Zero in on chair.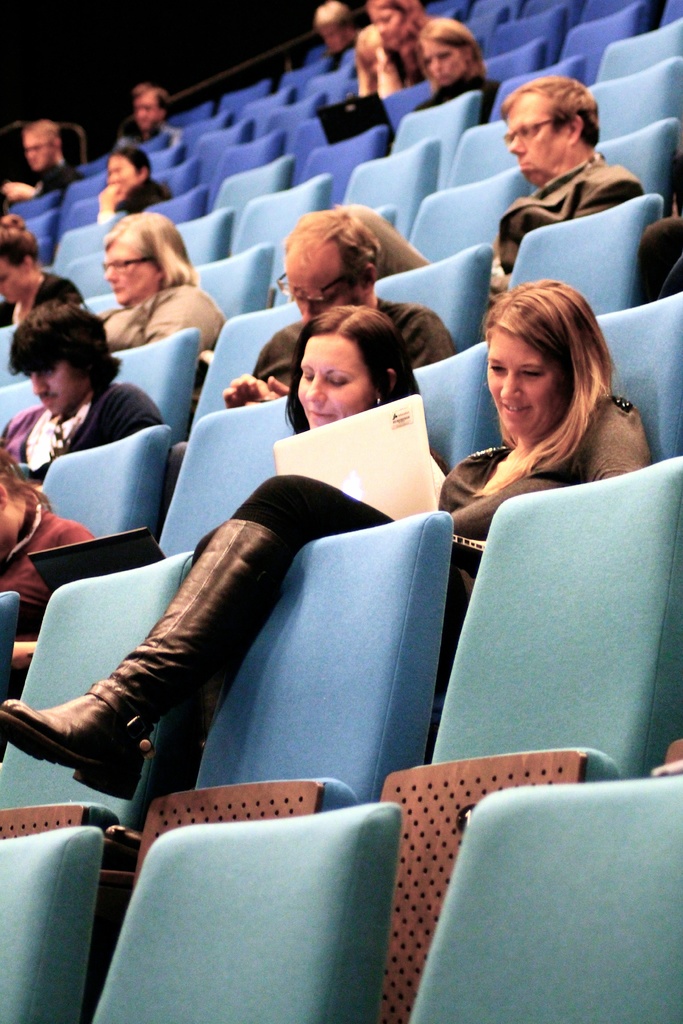
Zeroed in: {"x1": 111, "y1": 328, "x2": 186, "y2": 429}.
